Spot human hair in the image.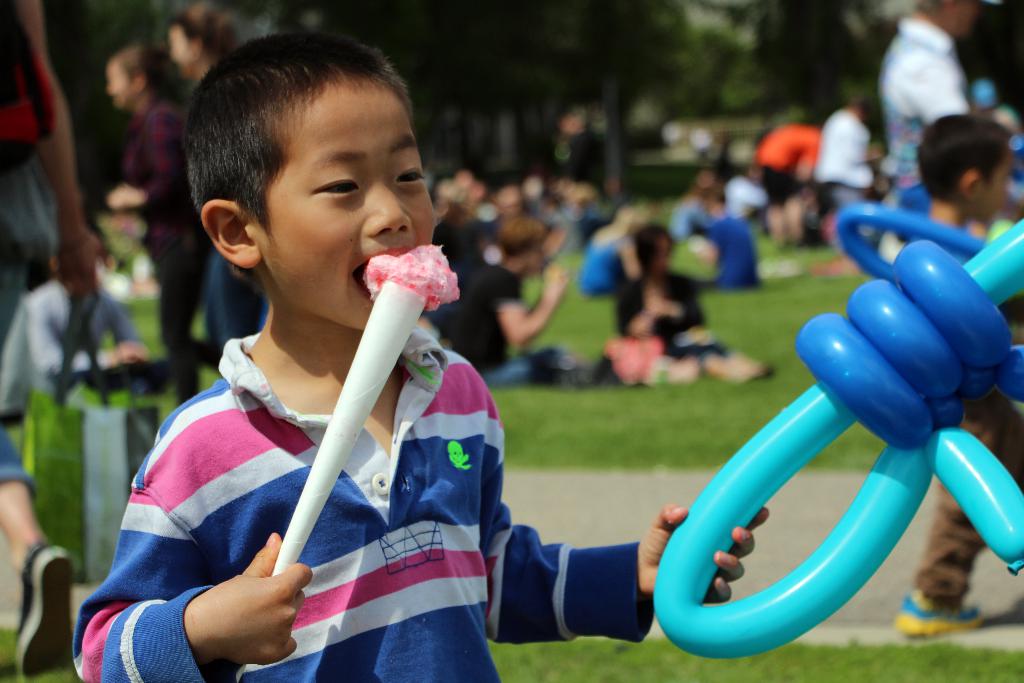
human hair found at x1=179 y1=22 x2=414 y2=276.
